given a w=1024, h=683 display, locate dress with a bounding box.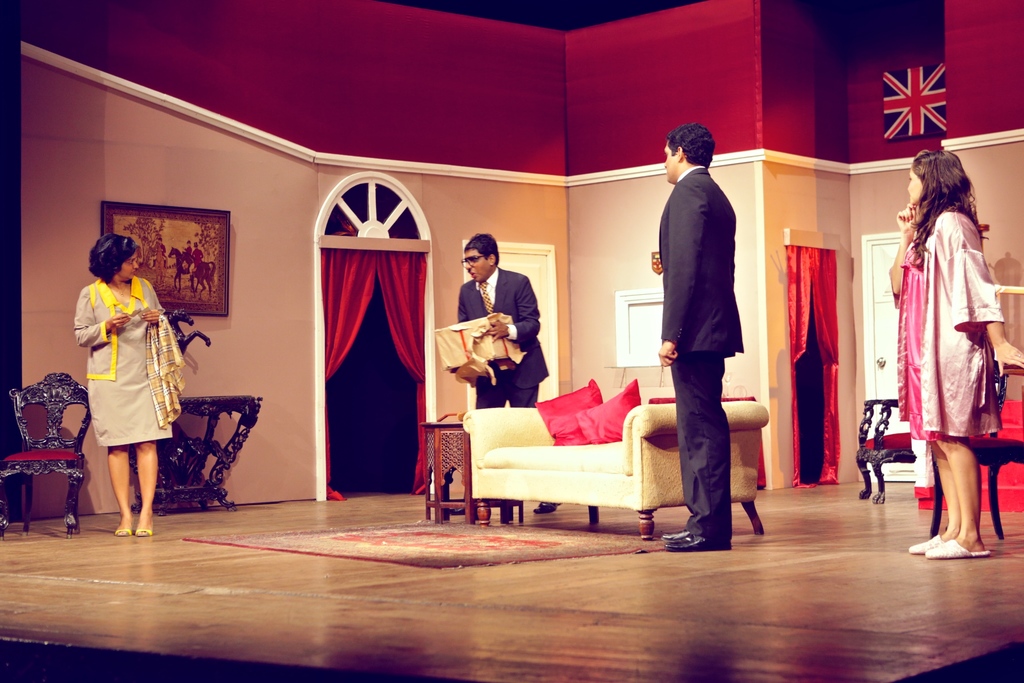
Located: <box>898,240,942,440</box>.
